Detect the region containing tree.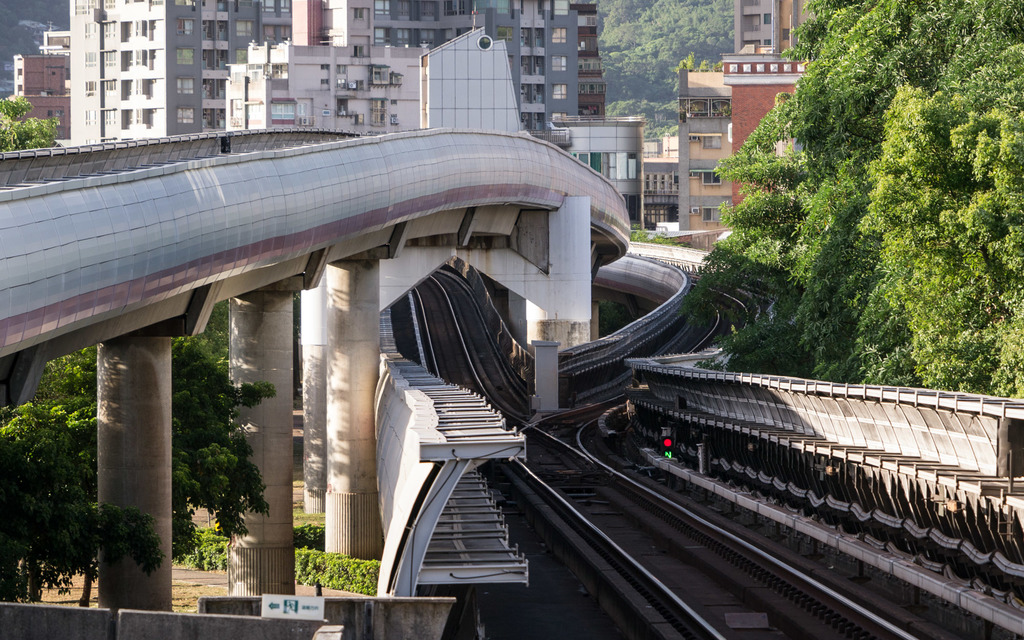
detection(741, 15, 1006, 396).
